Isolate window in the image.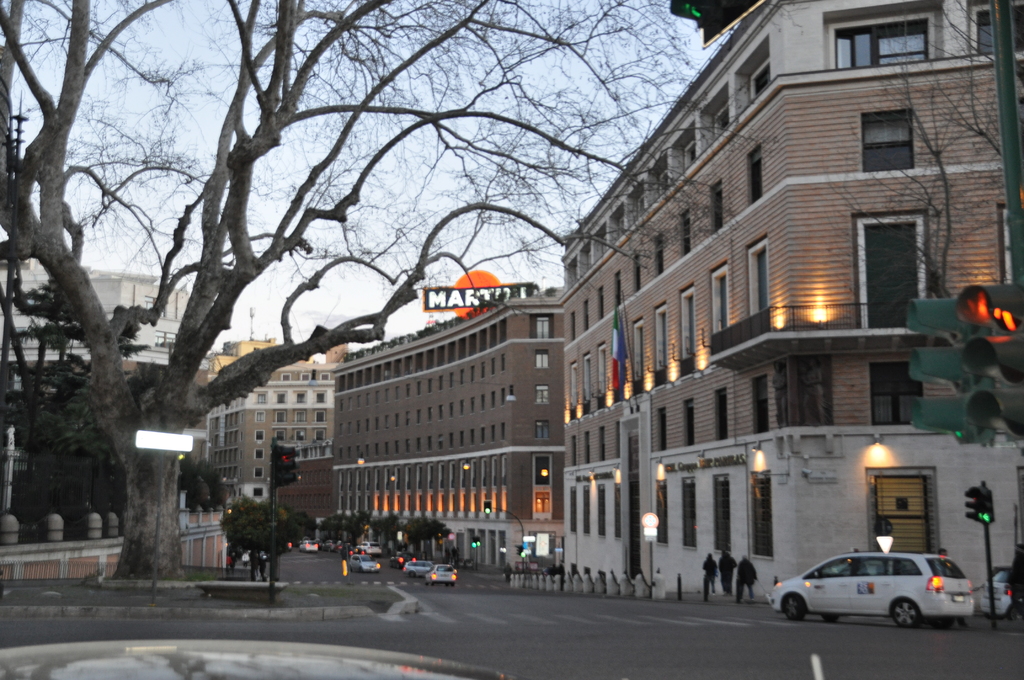
Isolated region: bbox=(318, 411, 326, 425).
